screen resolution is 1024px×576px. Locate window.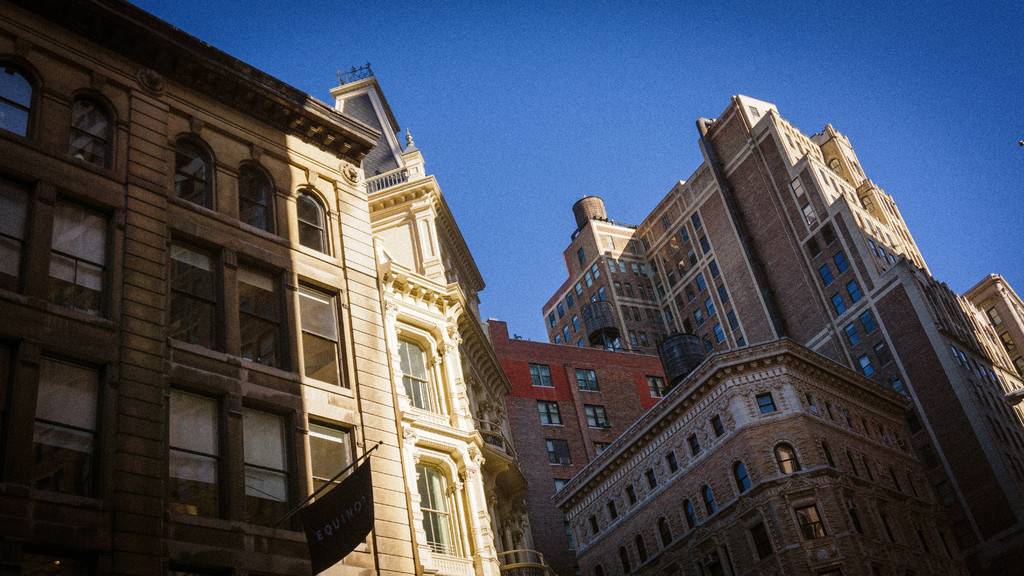
select_region(591, 262, 600, 280).
